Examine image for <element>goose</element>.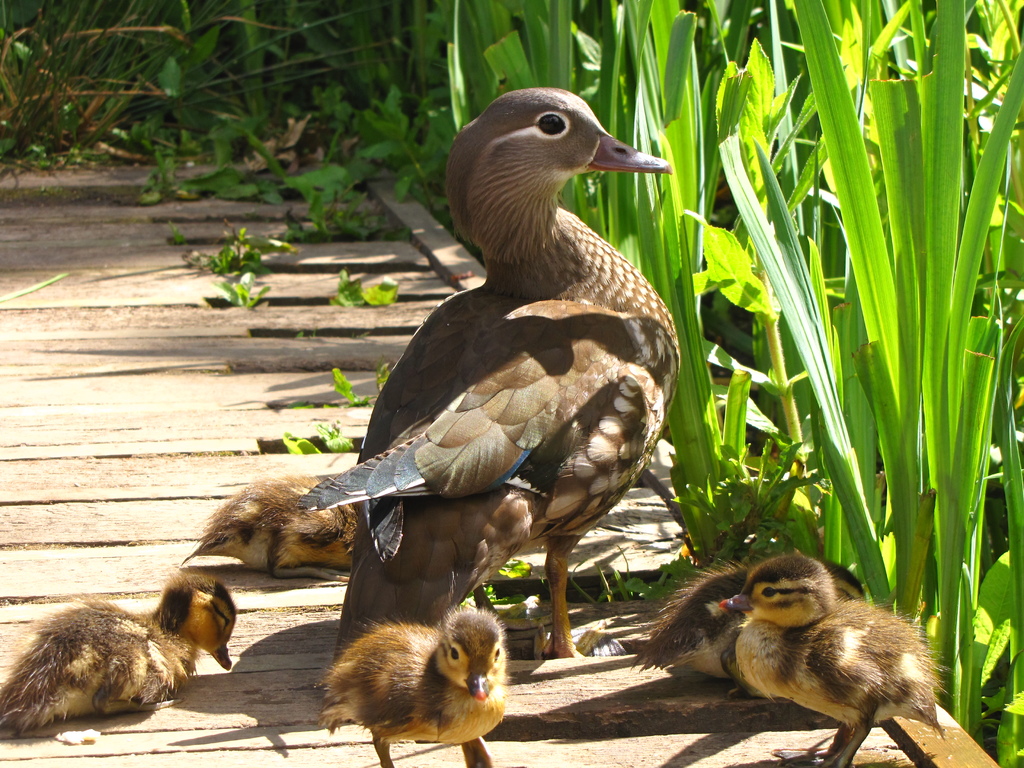
Examination result: <bbox>310, 93, 676, 699</bbox>.
